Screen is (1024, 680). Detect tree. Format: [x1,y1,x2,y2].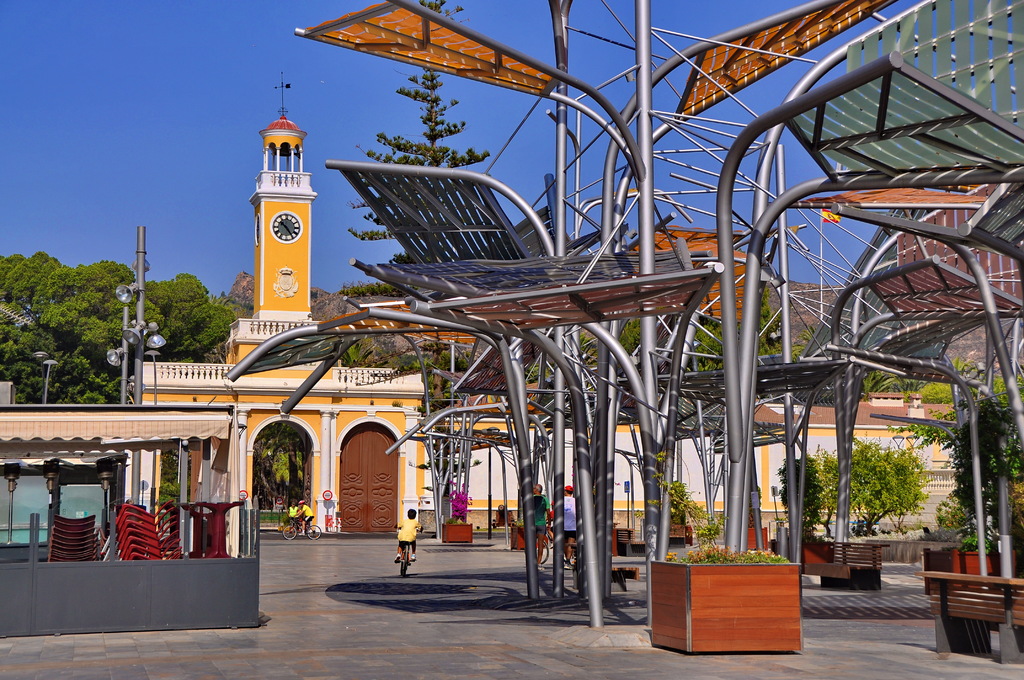
[892,394,1023,543].
